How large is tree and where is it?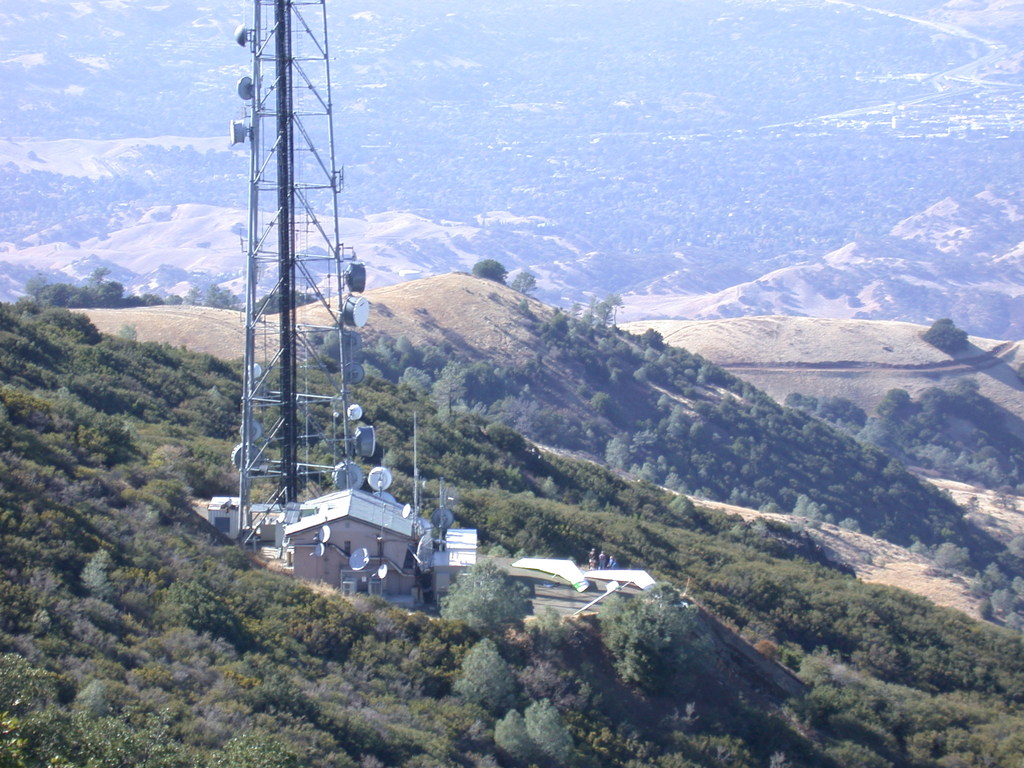
Bounding box: 469/257/506/282.
